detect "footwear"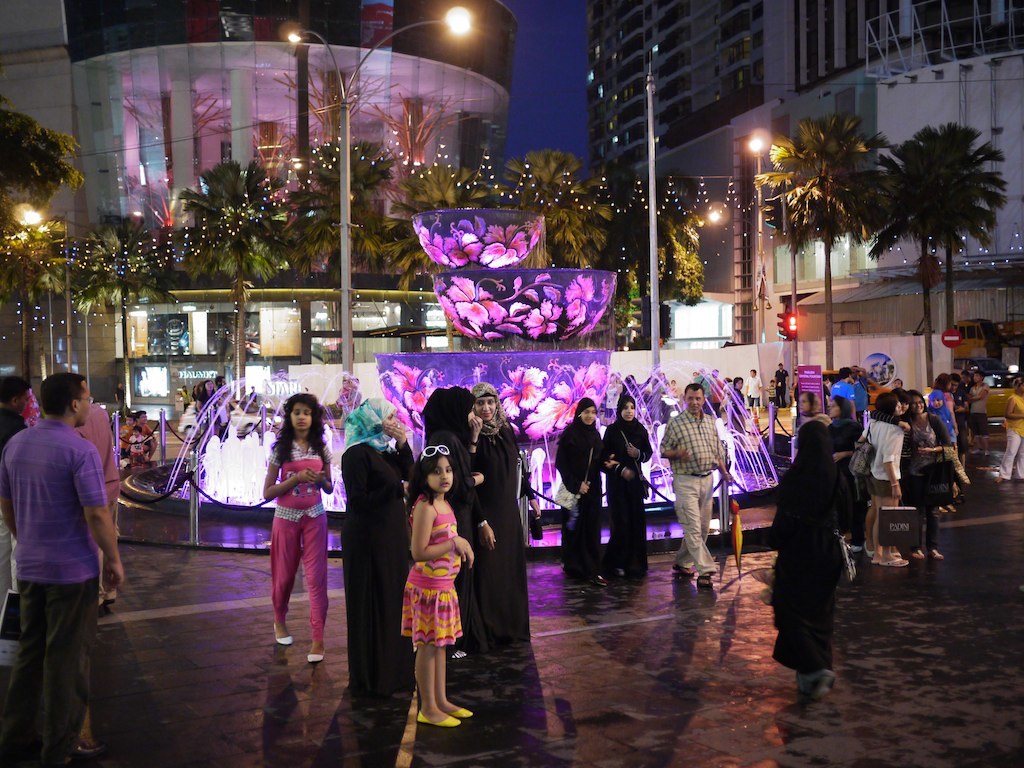
[left=453, top=705, right=473, bottom=721]
